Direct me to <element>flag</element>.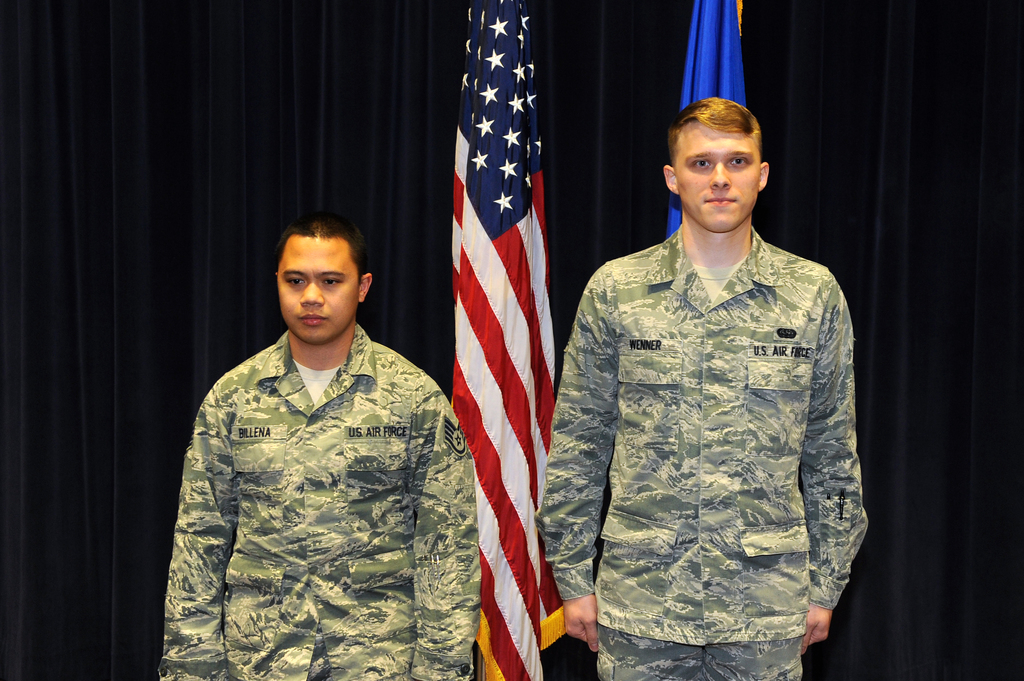
Direction: <box>447,0,564,680</box>.
